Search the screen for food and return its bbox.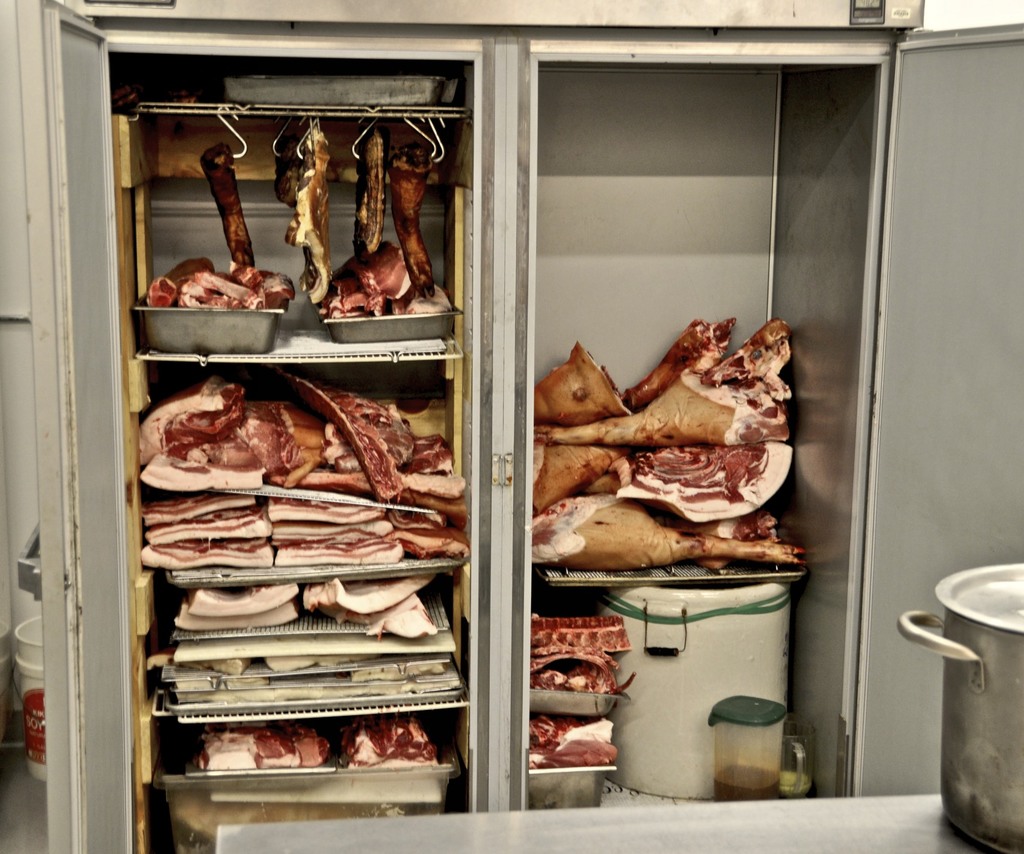
Found: 534/612/639/697.
